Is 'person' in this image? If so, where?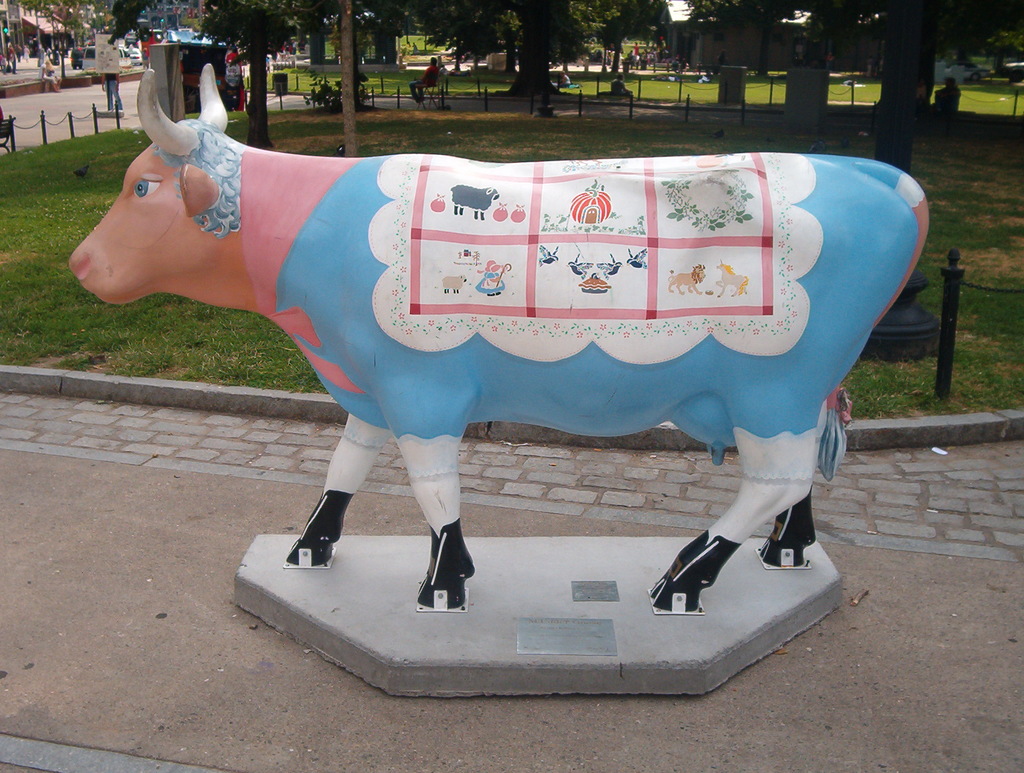
Yes, at {"left": 608, "top": 71, "right": 636, "bottom": 99}.
